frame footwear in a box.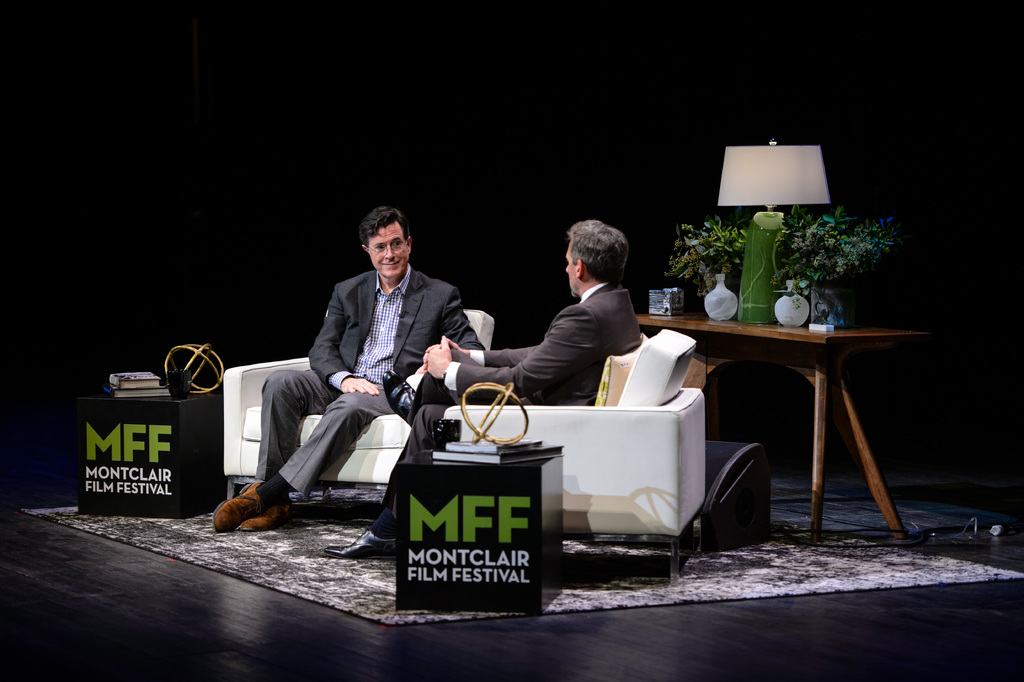
bbox(233, 500, 284, 531).
